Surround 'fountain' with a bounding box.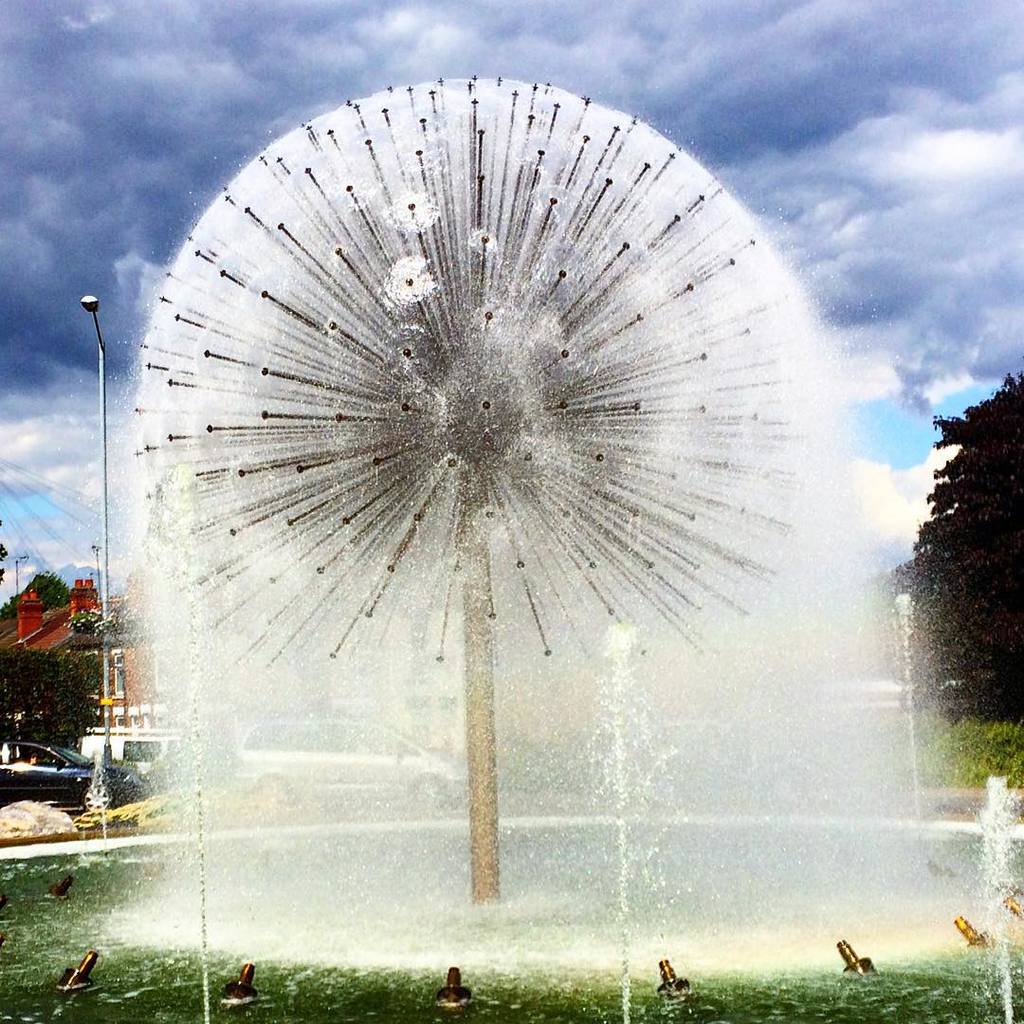
region(34, 64, 1023, 1011).
